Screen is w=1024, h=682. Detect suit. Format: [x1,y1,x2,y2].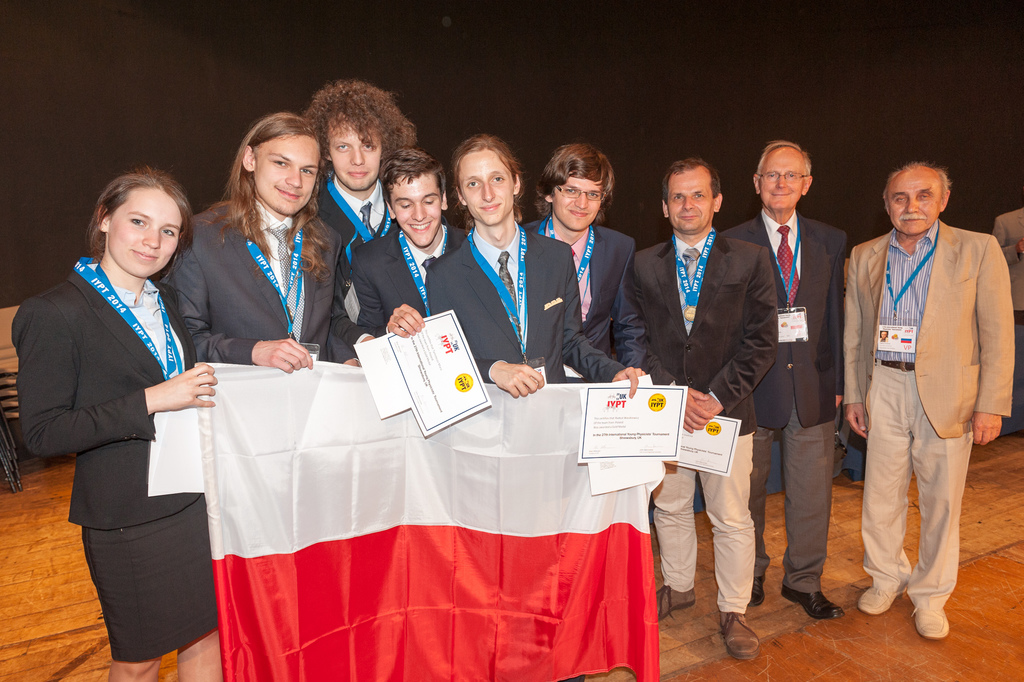
[309,170,404,362].
